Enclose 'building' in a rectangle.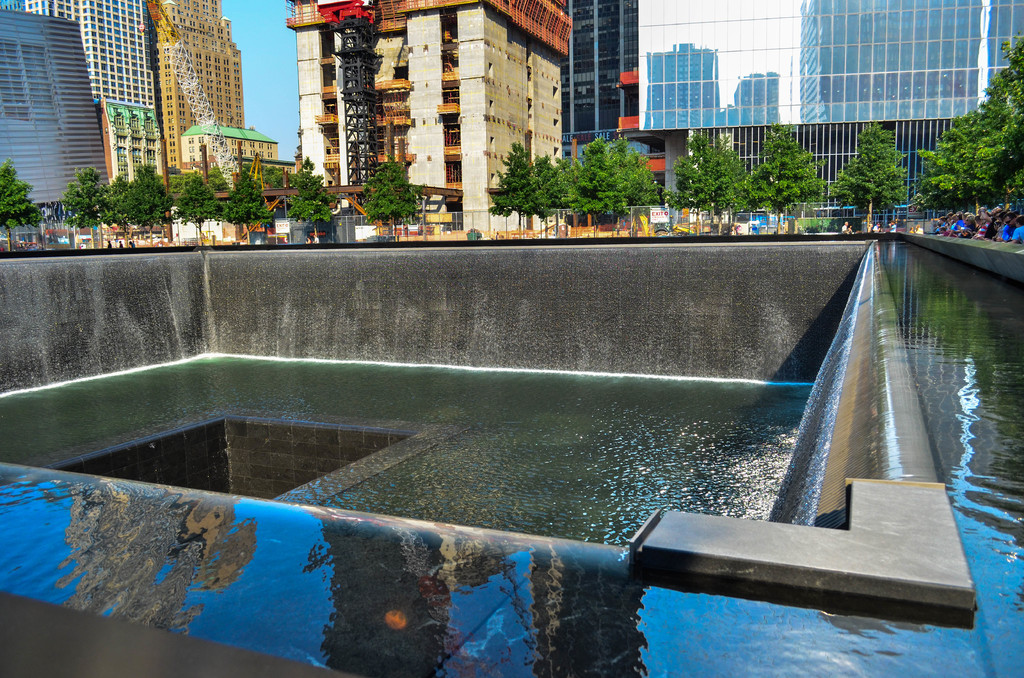
detection(564, 1, 639, 225).
